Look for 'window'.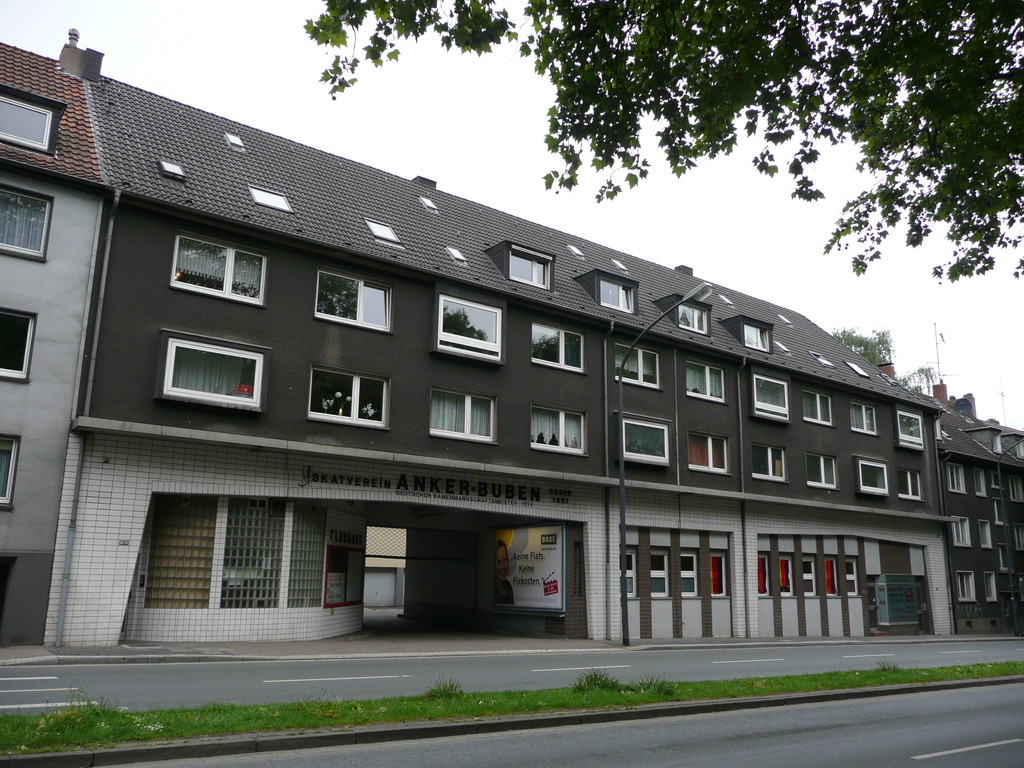
Found: (1012, 435, 1023, 458).
